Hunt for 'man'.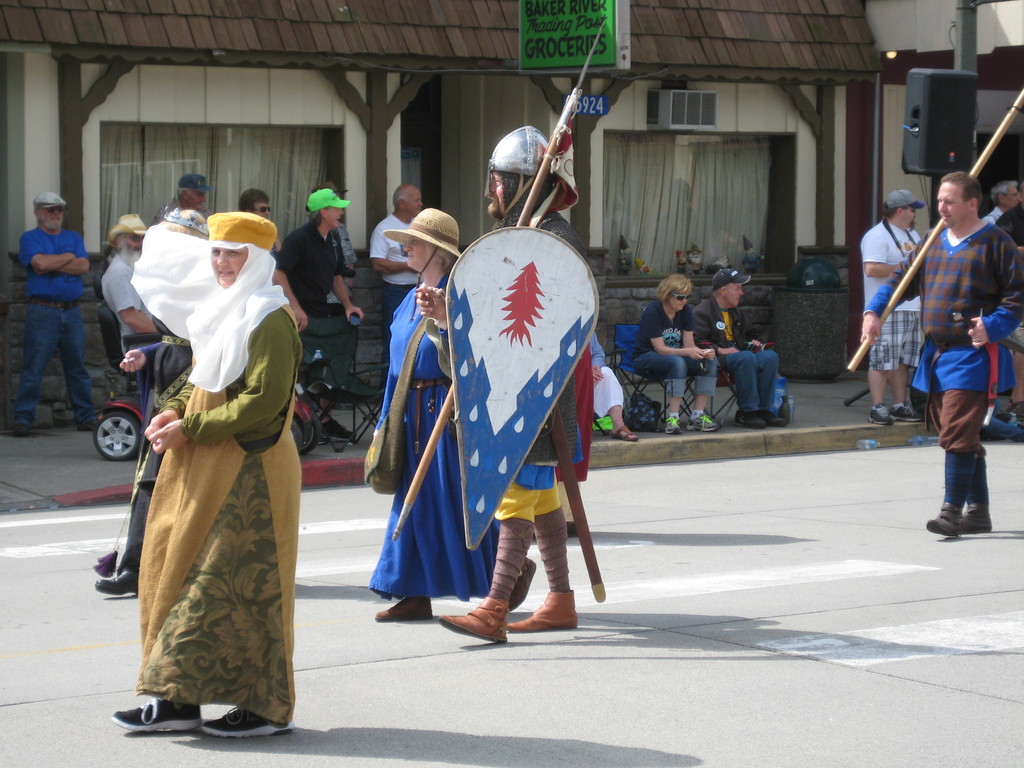
Hunted down at locate(981, 180, 1023, 221).
